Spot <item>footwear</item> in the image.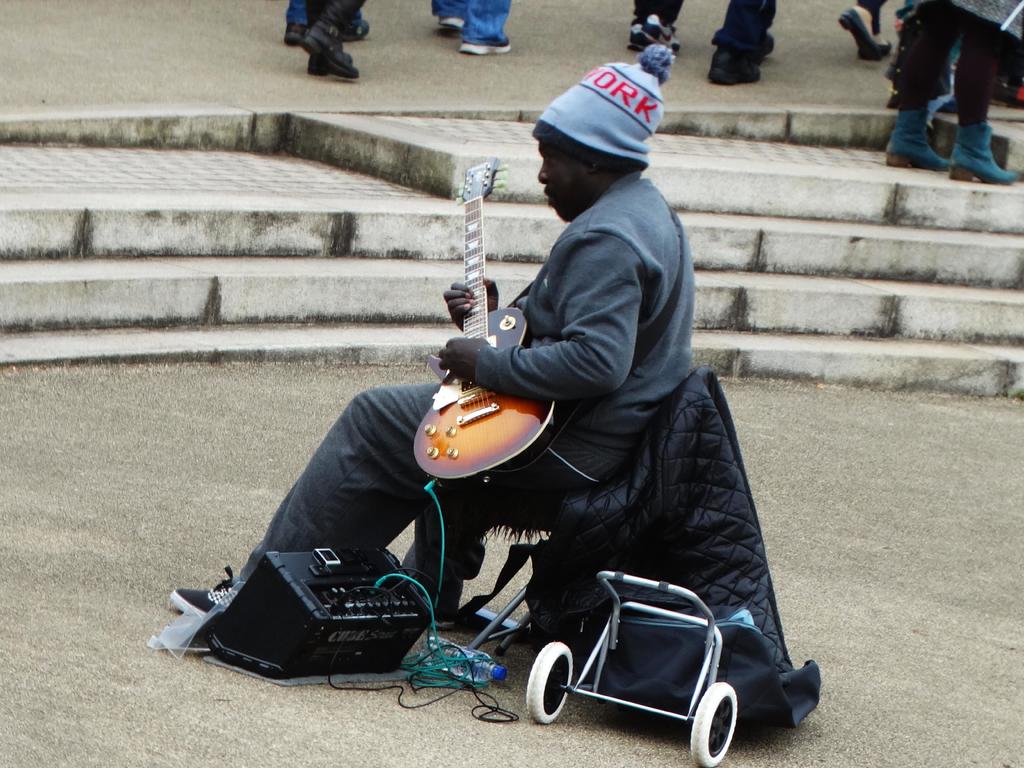
<item>footwear</item> found at [884,103,951,170].
